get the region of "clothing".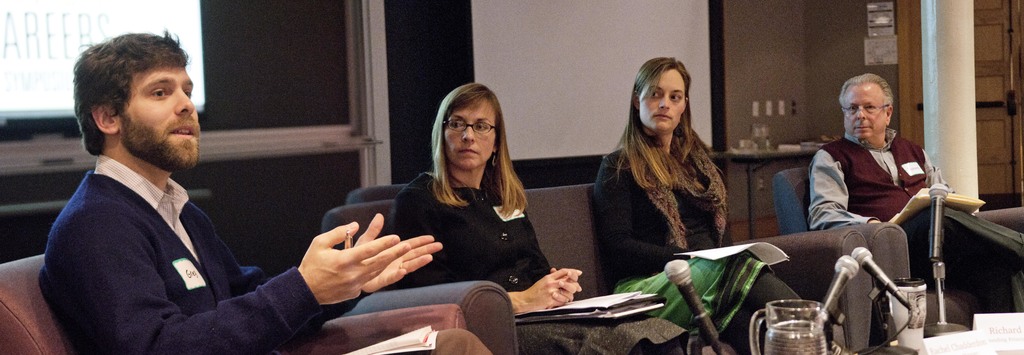
<bbox>40, 154, 493, 354</bbox>.
